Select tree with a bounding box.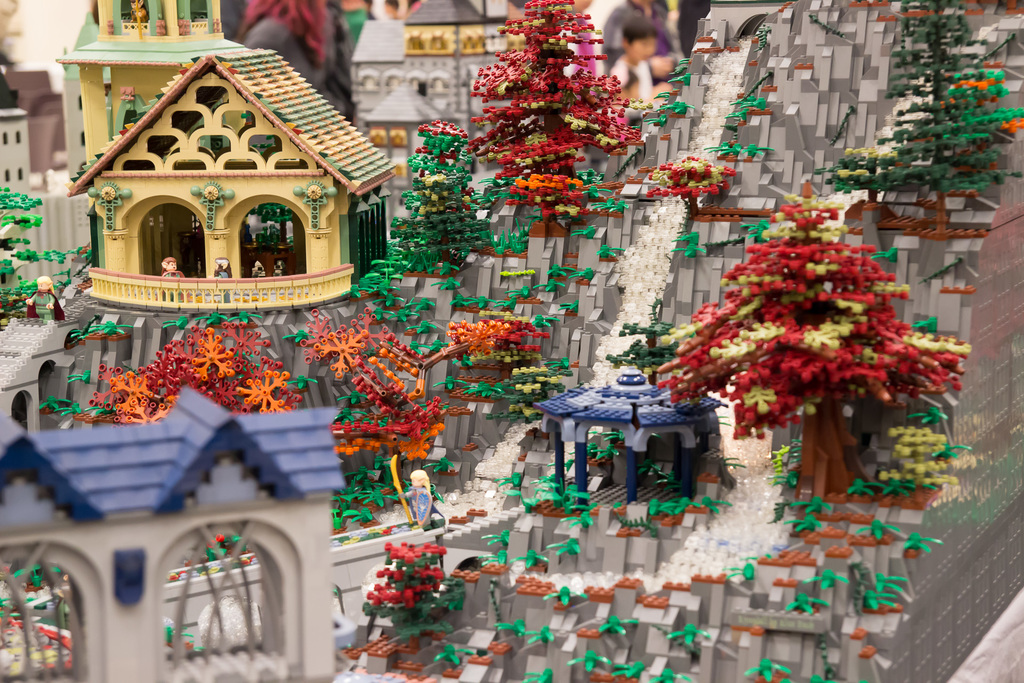
<bbox>469, 0, 645, 239</bbox>.
